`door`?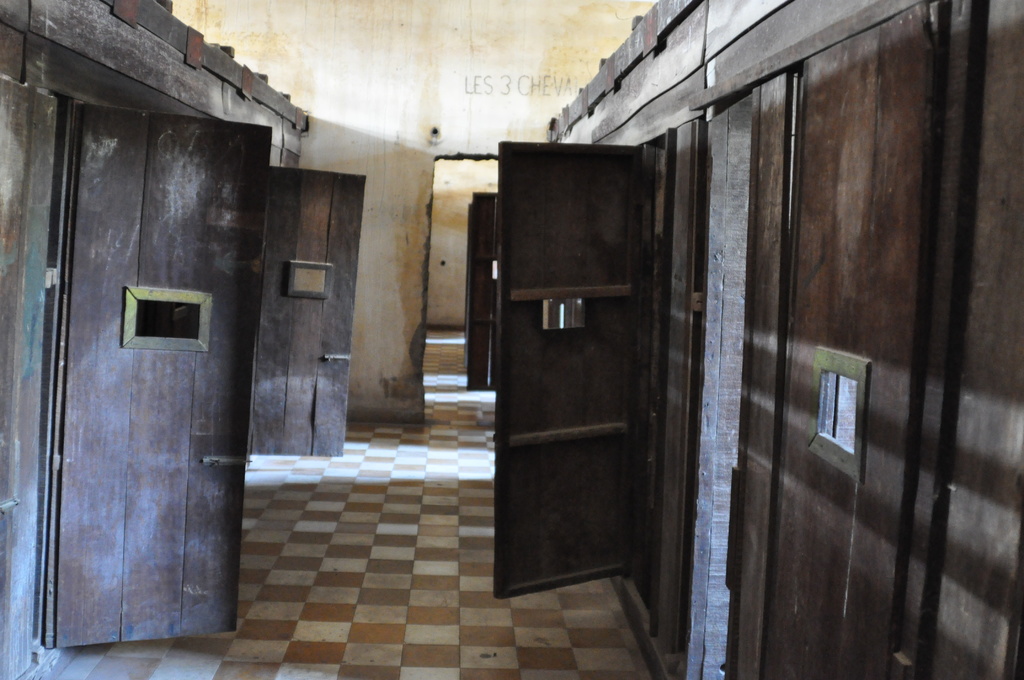
[466,191,500,392]
